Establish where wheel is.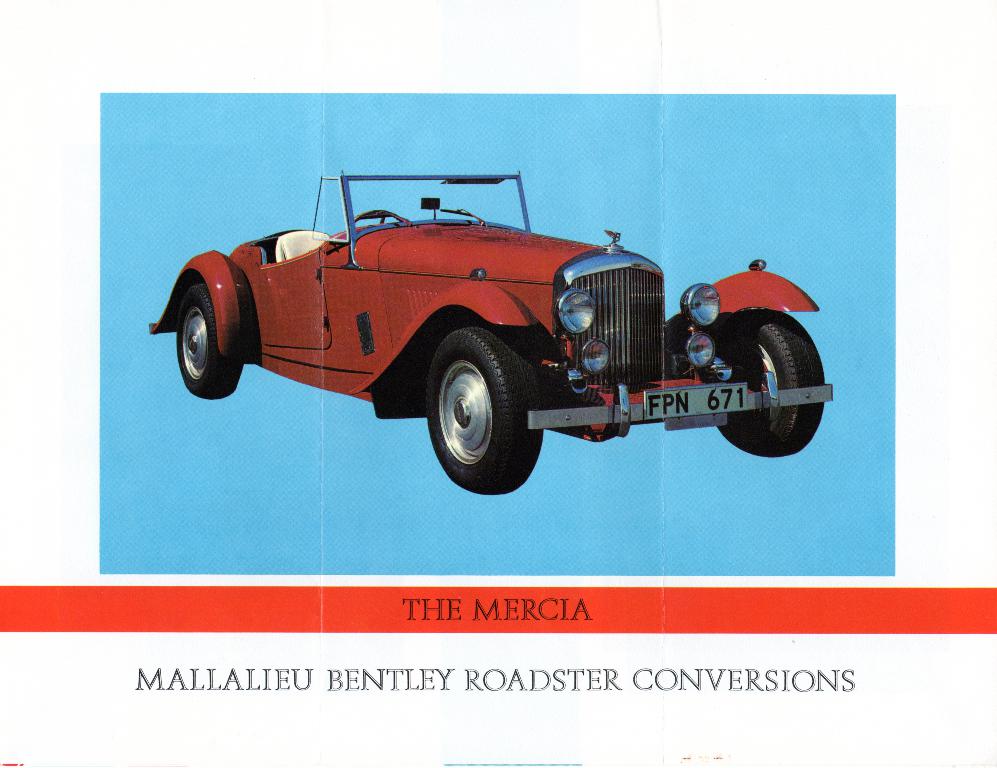
Established at pyautogui.locateOnScreen(715, 307, 824, 458).
